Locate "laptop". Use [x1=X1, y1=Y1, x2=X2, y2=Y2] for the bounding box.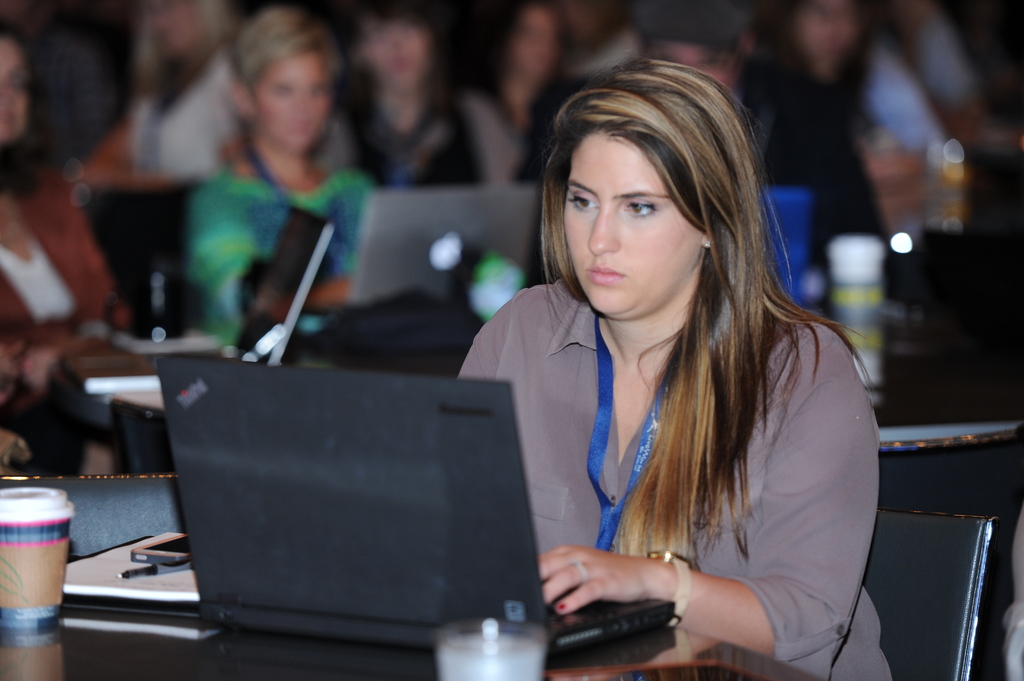
[x1=350, y1=188, x2=541, y2=298].
